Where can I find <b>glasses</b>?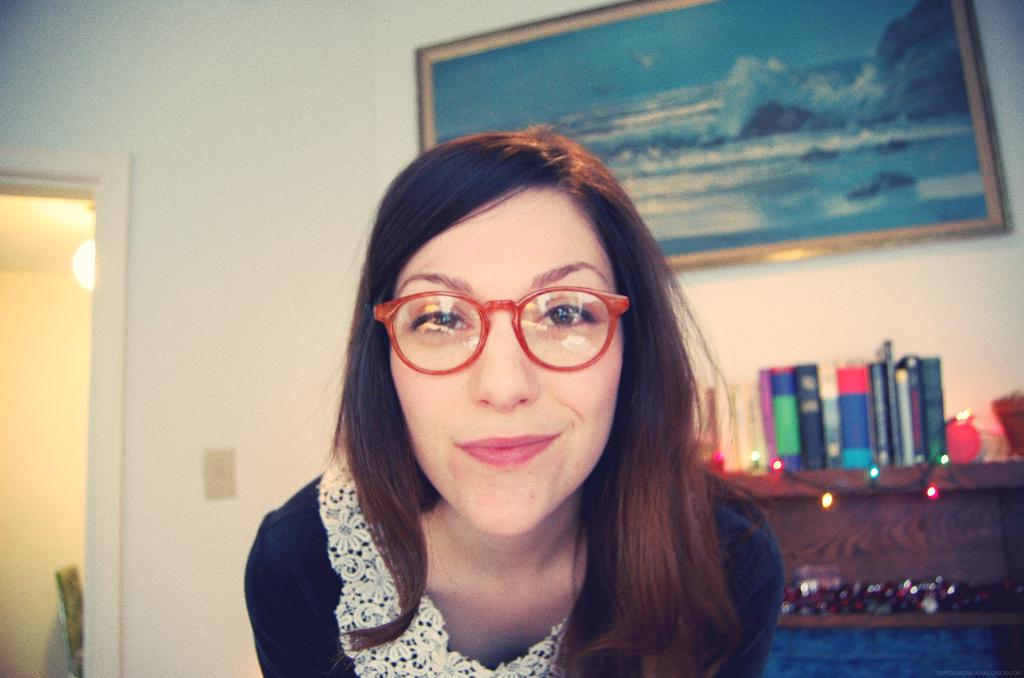
You can find it at locate(369, 283, 630, 375).
